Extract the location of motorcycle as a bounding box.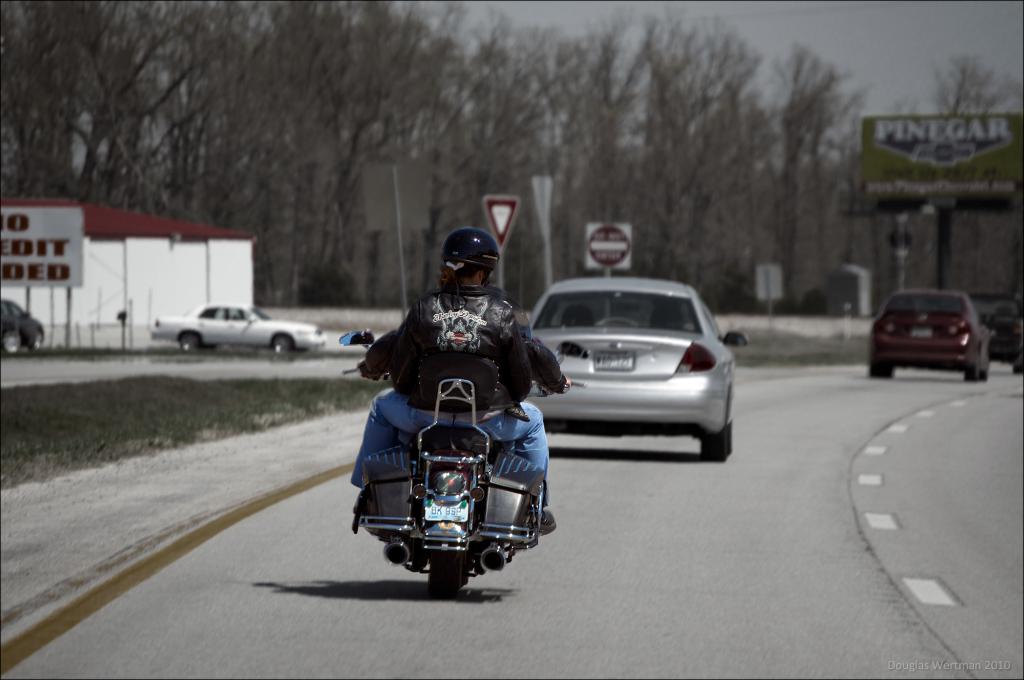
bbox=[328, 325, 575, 601].
